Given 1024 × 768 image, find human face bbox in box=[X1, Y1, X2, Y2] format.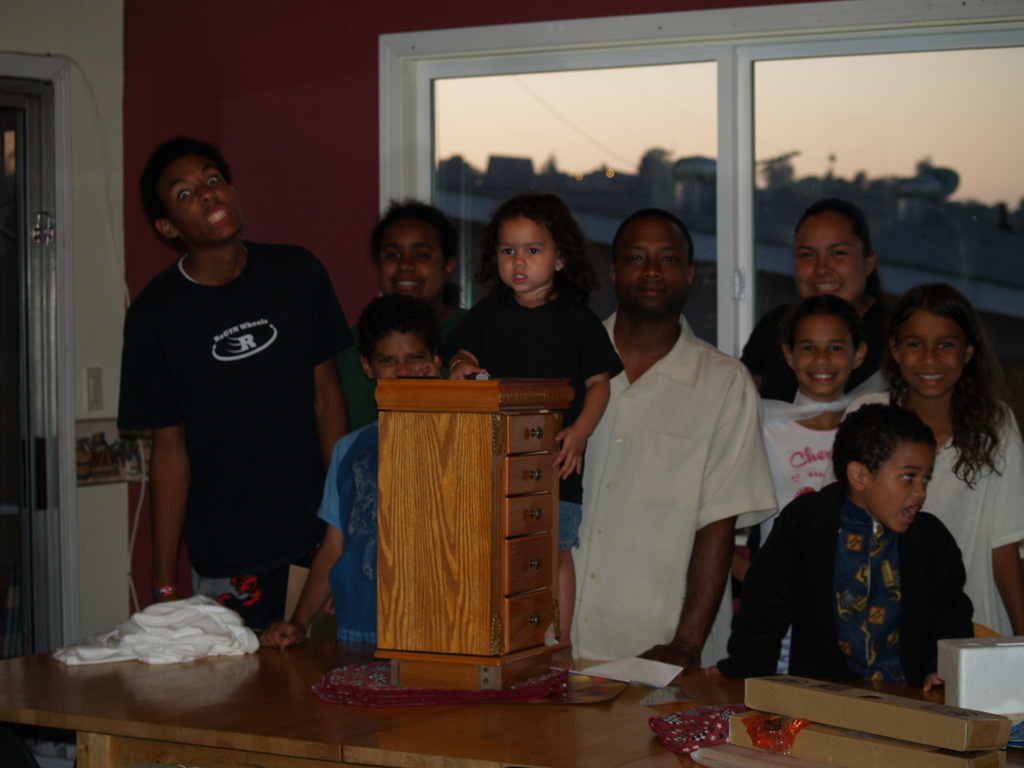
box=[864, 443, 934, 530].
